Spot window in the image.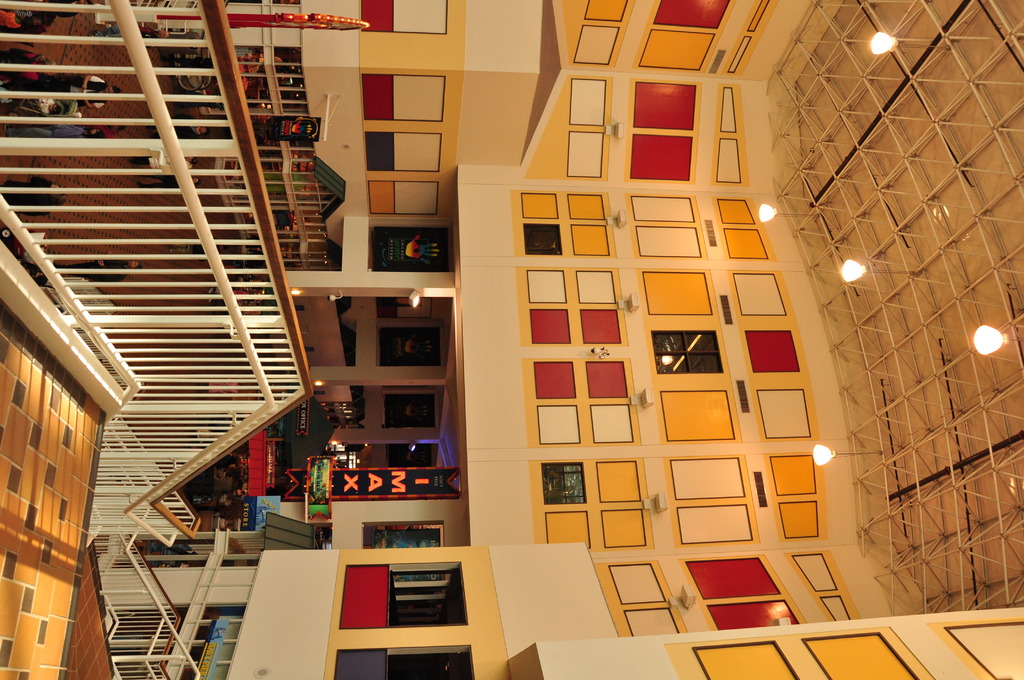
window found at 653:333:724:375.
